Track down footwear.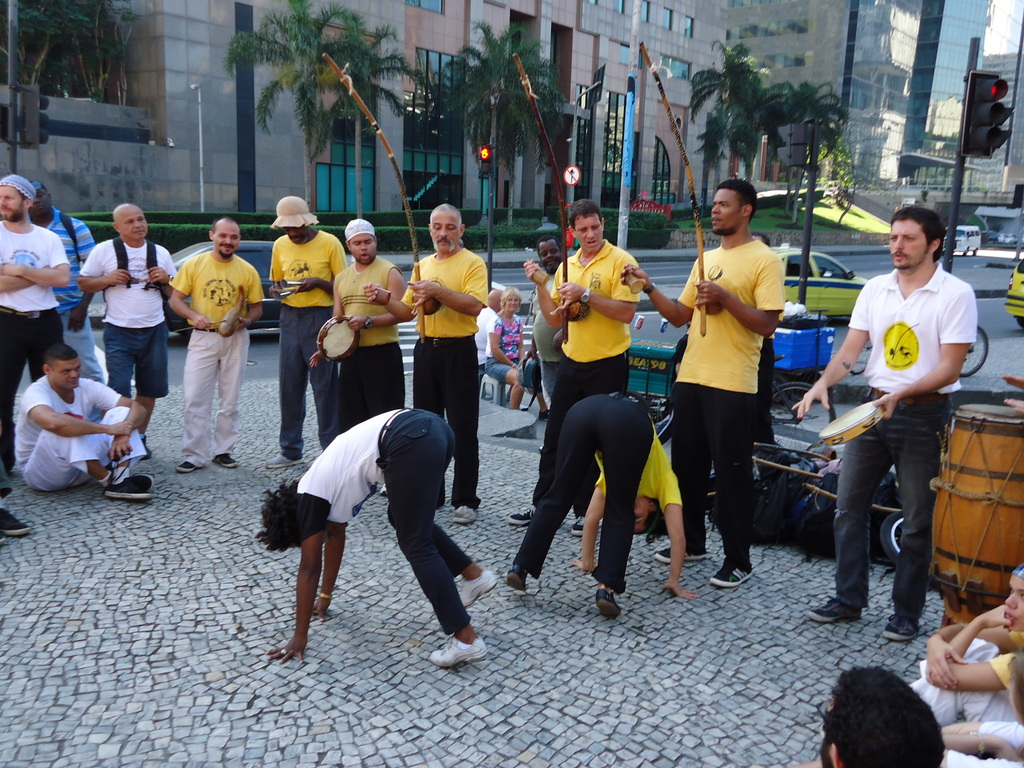
Tracked to box=[505, 500, 532, 528].
